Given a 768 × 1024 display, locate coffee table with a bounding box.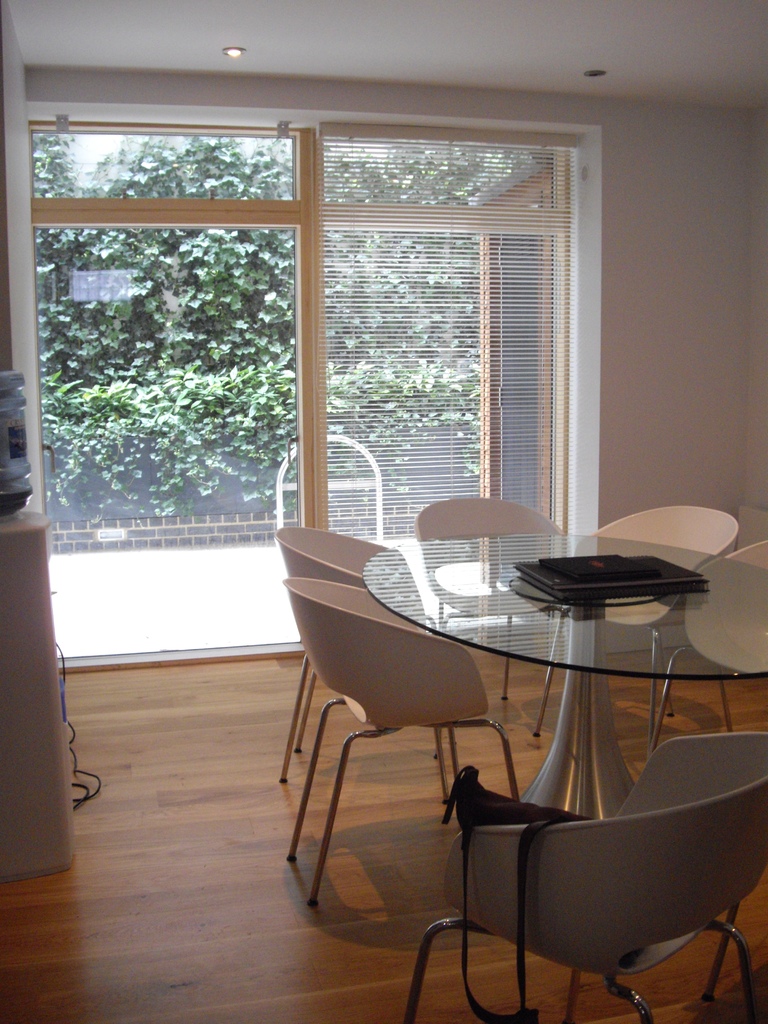
Located: [365, 531, 767, 817].
